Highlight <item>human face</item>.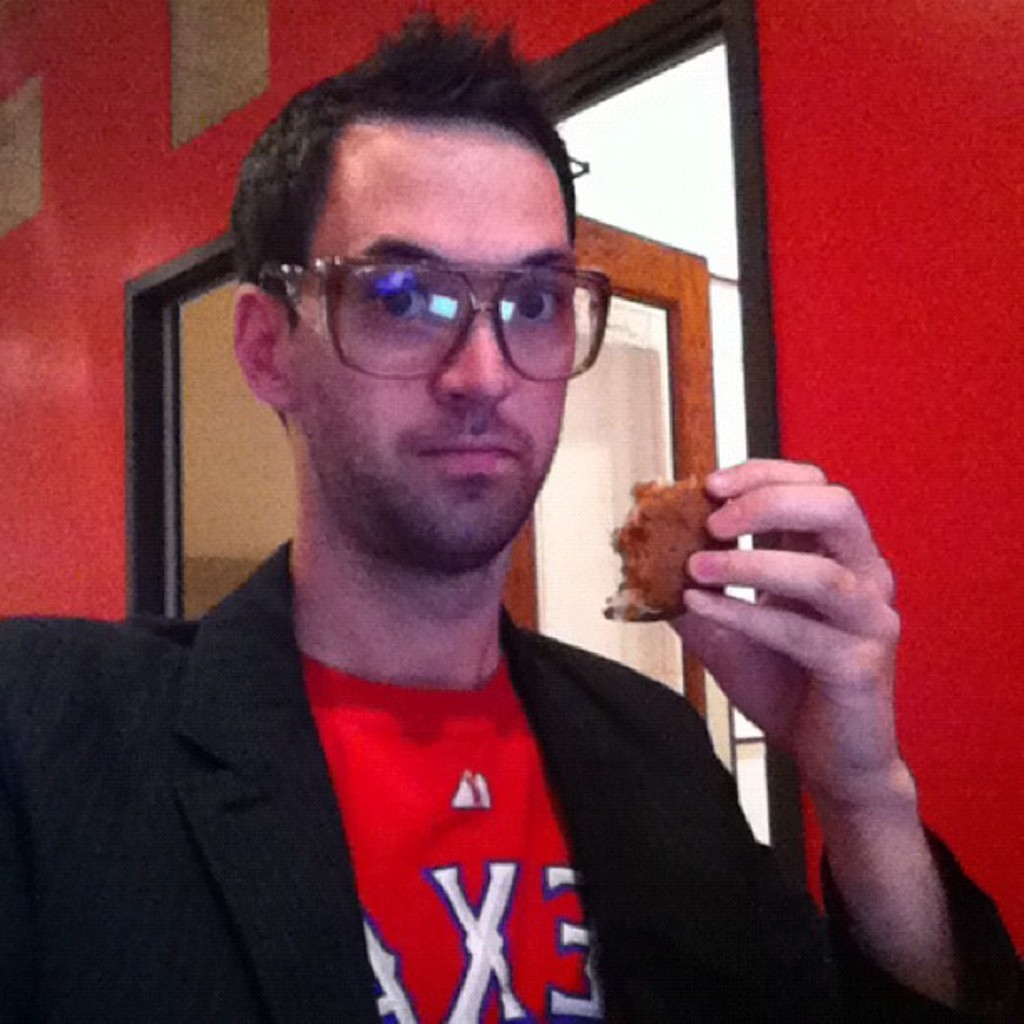
Highlighted region: <bbox>293, 119, 576, 562</bbox>.
